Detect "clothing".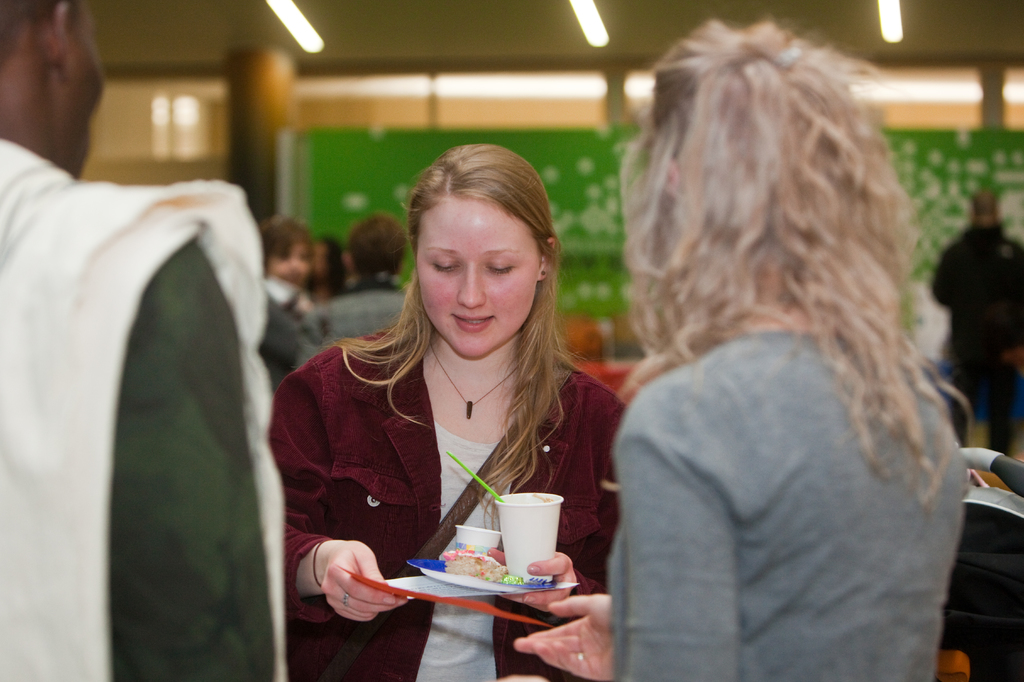
Detected at (607,323,967,681).
